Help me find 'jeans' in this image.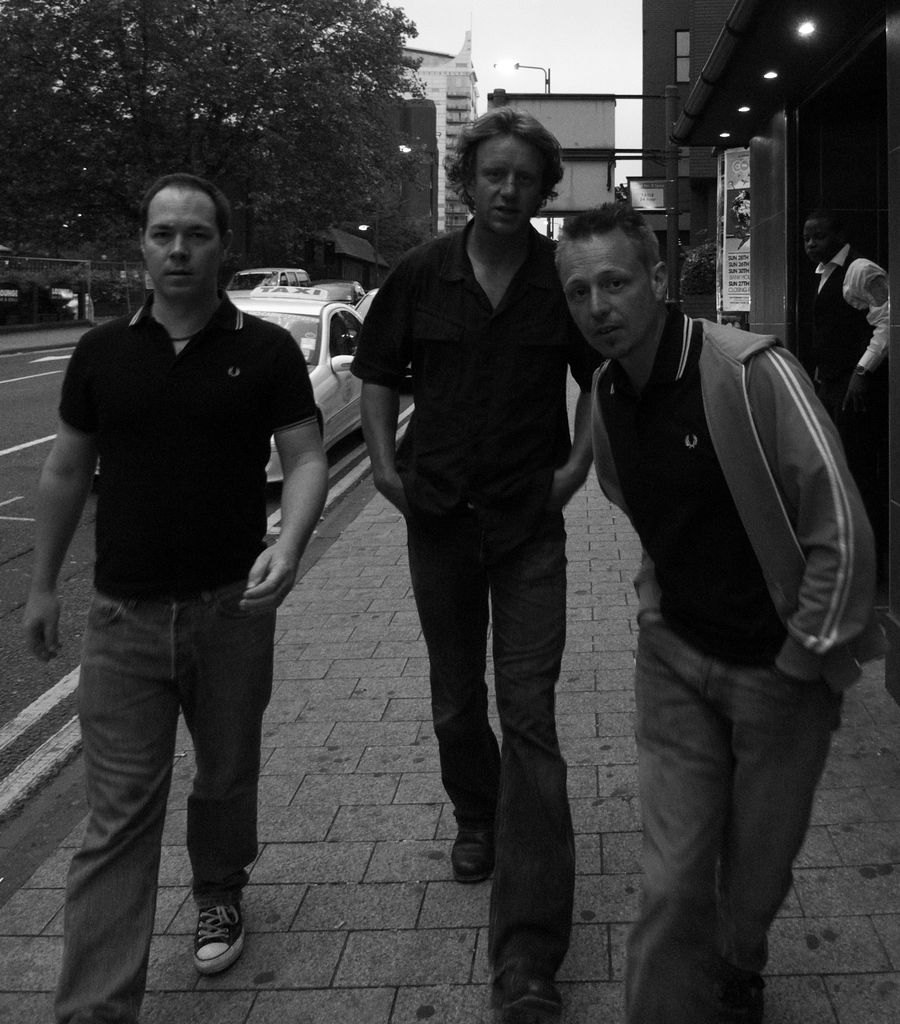
Found it: pyautogui.locateOnScreen(647, 613, 844, 1023).
